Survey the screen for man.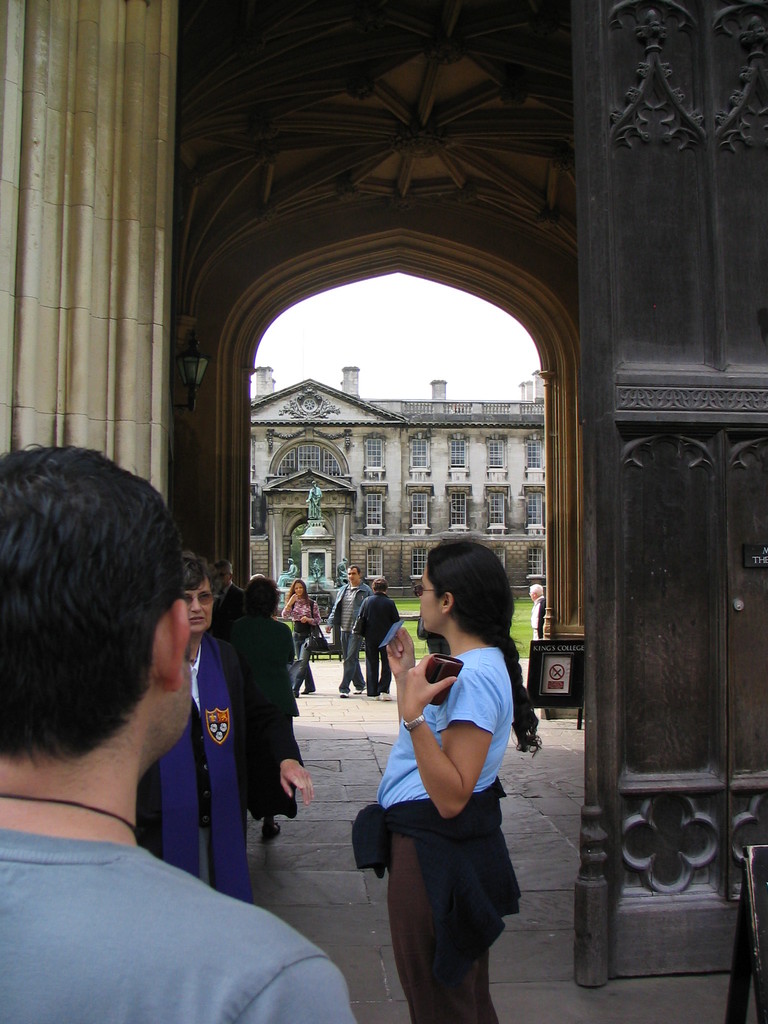
Survey found: BBox(310, 557, 378, 700).
